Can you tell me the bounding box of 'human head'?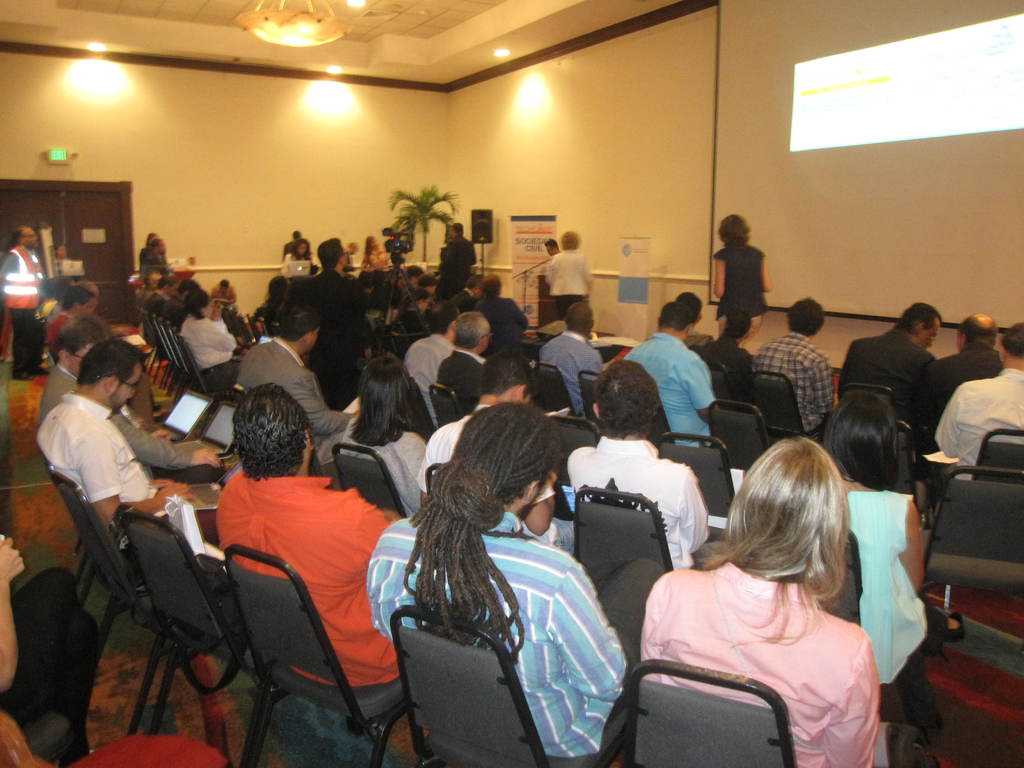
box=[898, 303, 941, 348].
